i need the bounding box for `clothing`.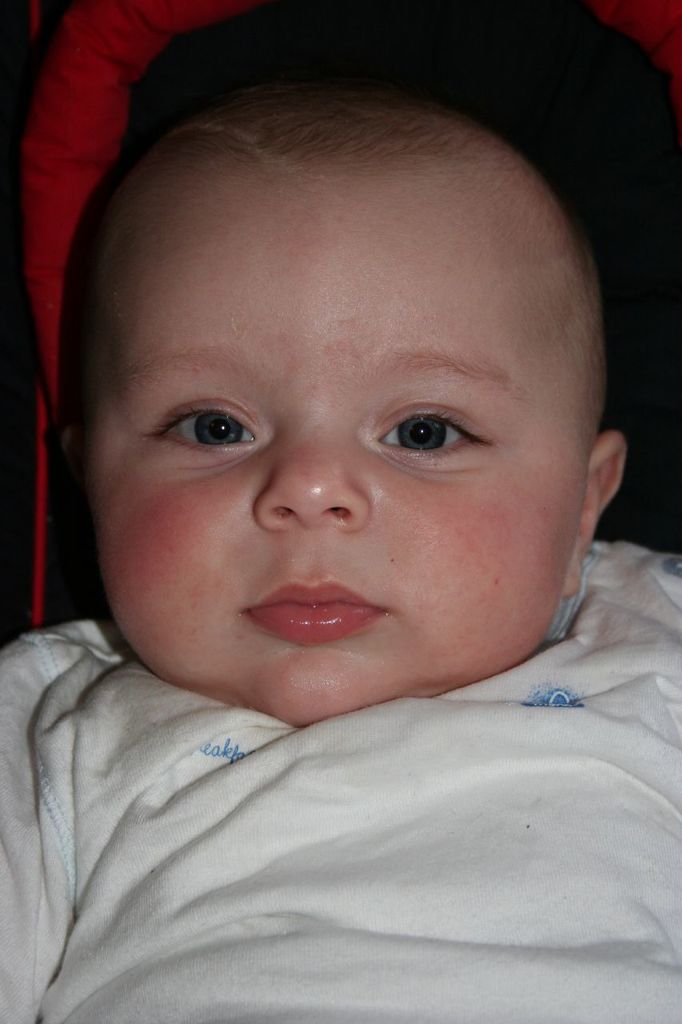
Here it is: {"left": 0, "top": 533, "right": 681, "bottom": 1018}.
